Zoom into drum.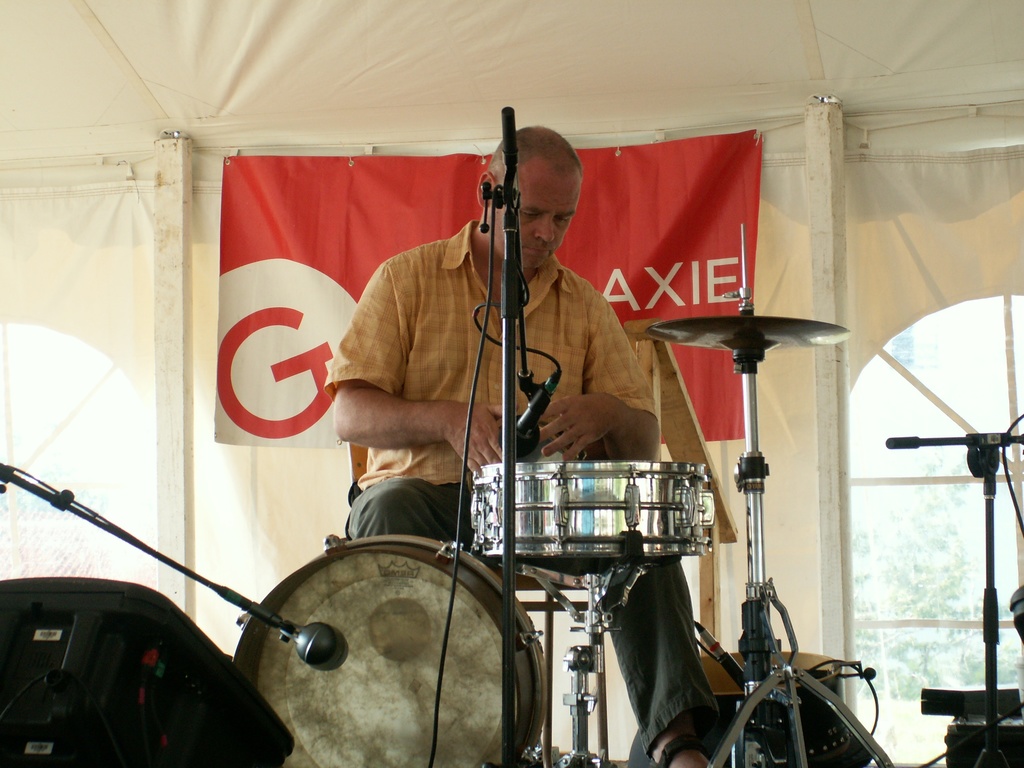
Zoom target: (470,458,716,589).
